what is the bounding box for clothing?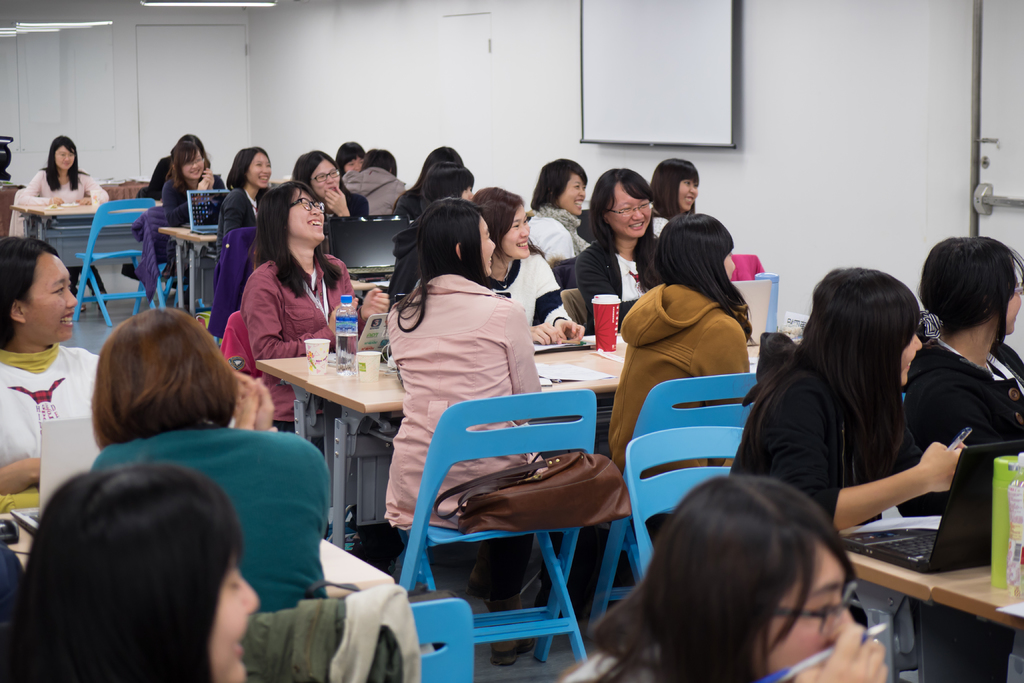
box(390, 276, 541, 527).
